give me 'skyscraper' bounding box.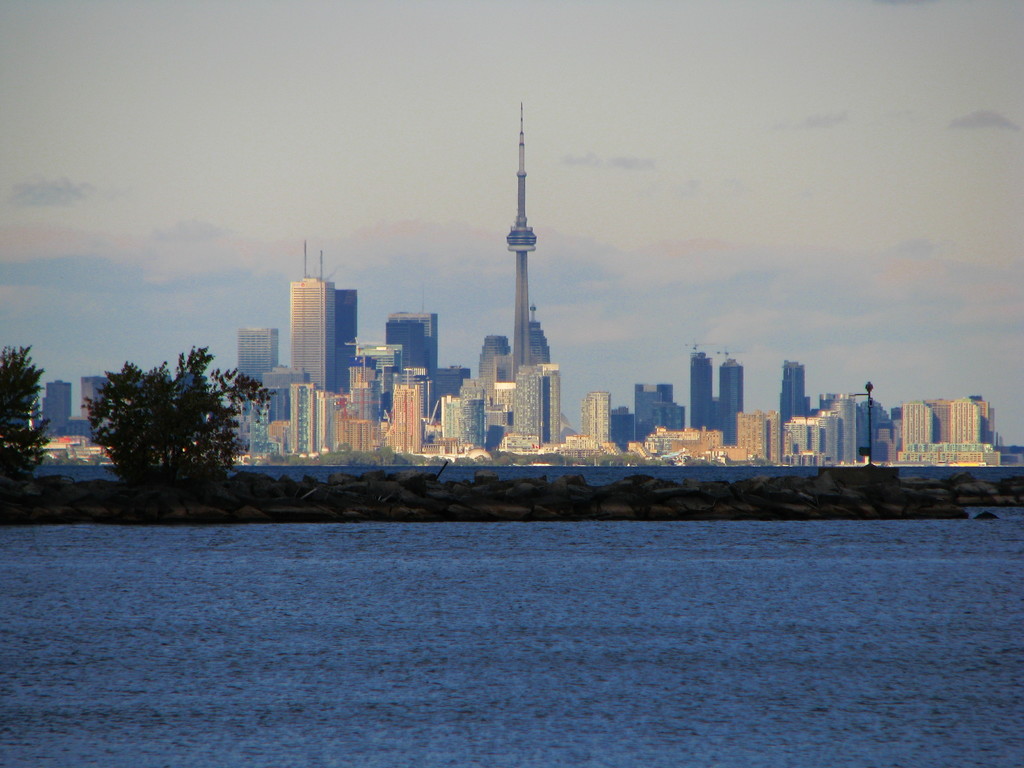
select_region(683, 347, 714, 436).
